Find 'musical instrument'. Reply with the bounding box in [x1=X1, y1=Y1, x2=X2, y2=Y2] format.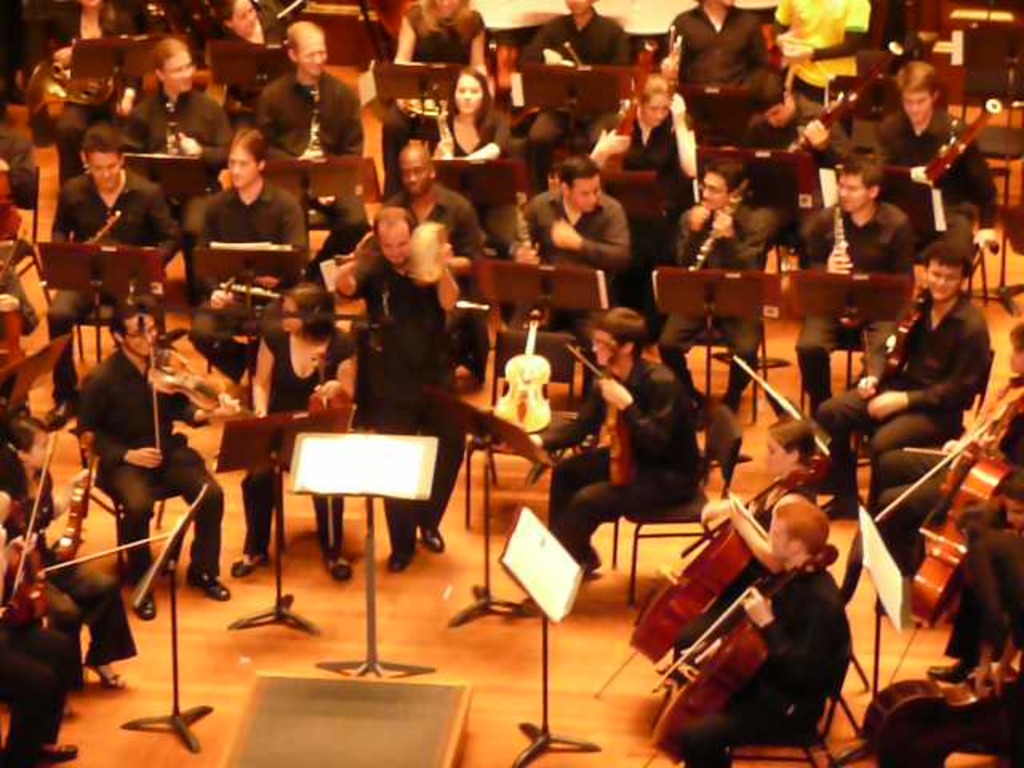
[x1=688, y1=179, x2=752, y2=272].
